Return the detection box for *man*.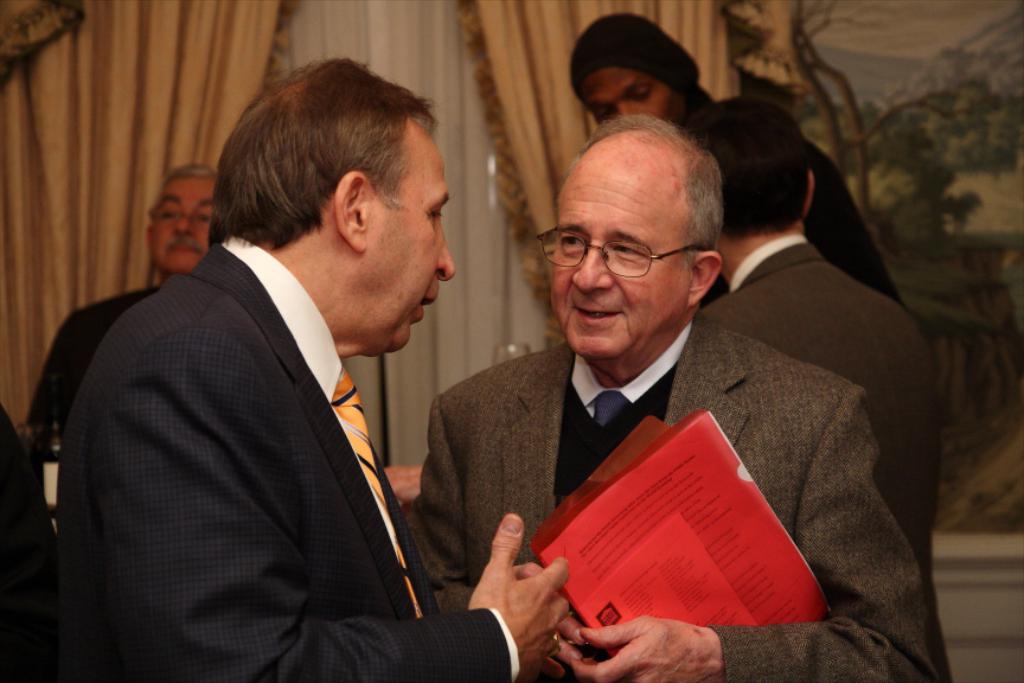
bbox=[20, 157, 216, 447].
